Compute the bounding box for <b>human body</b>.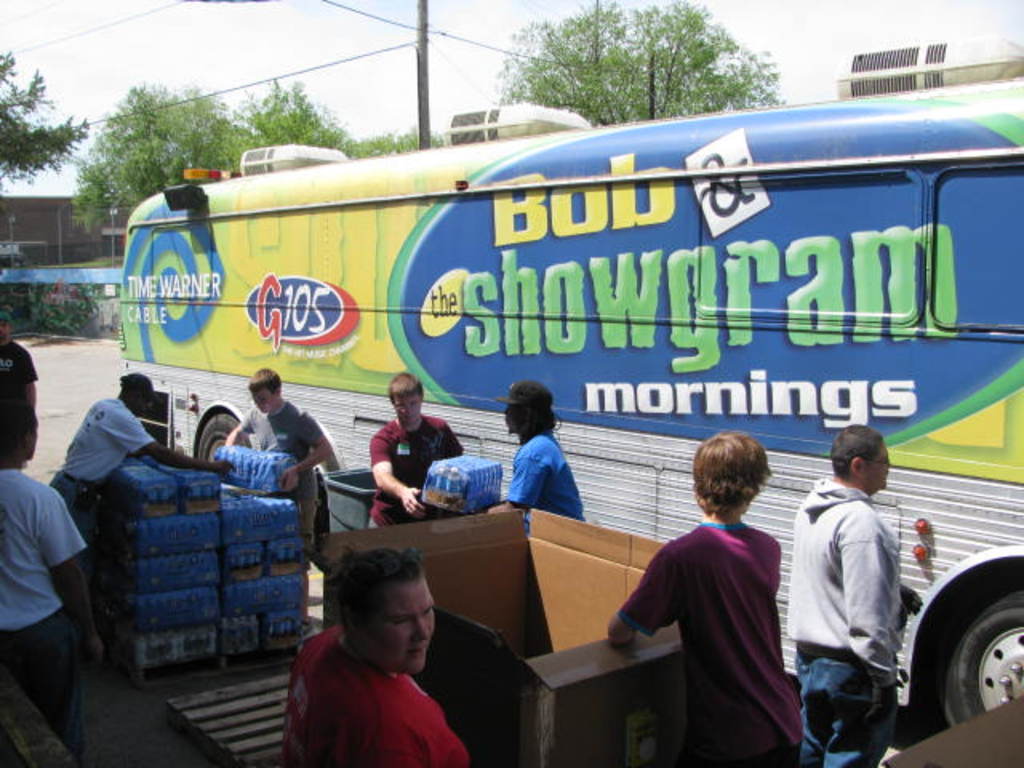
[x1=277, y1=554, x2=469, y2=766].
